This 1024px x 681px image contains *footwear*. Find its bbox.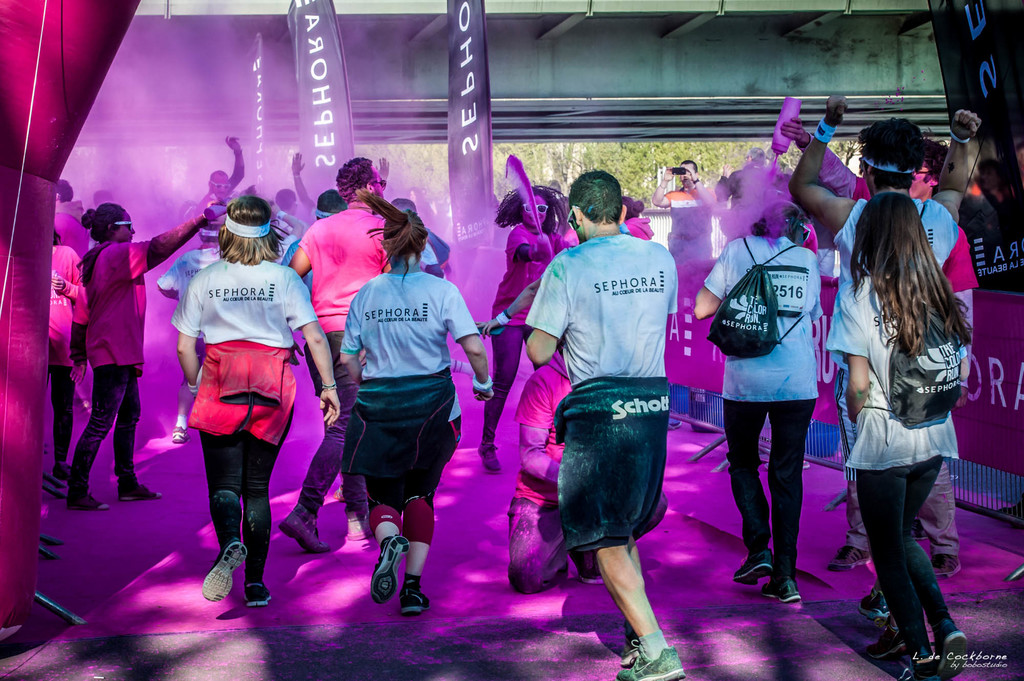
detection(617, 644, 684, 680).
